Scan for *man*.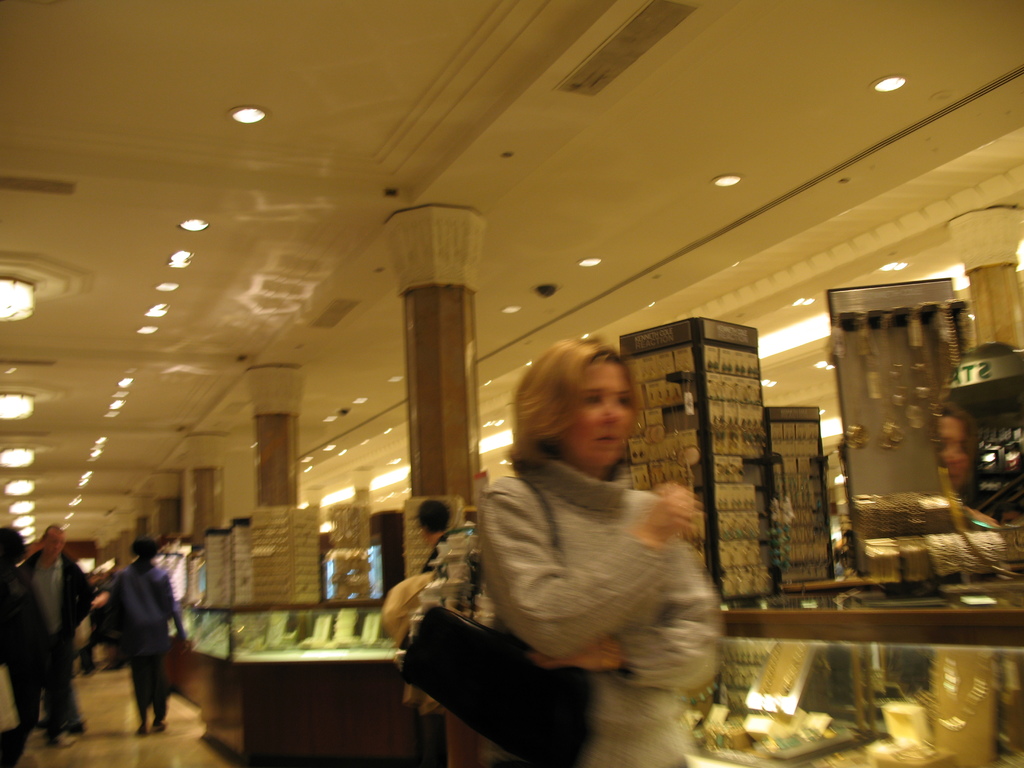
Scan result: crop(414, 488, 447, 545).
